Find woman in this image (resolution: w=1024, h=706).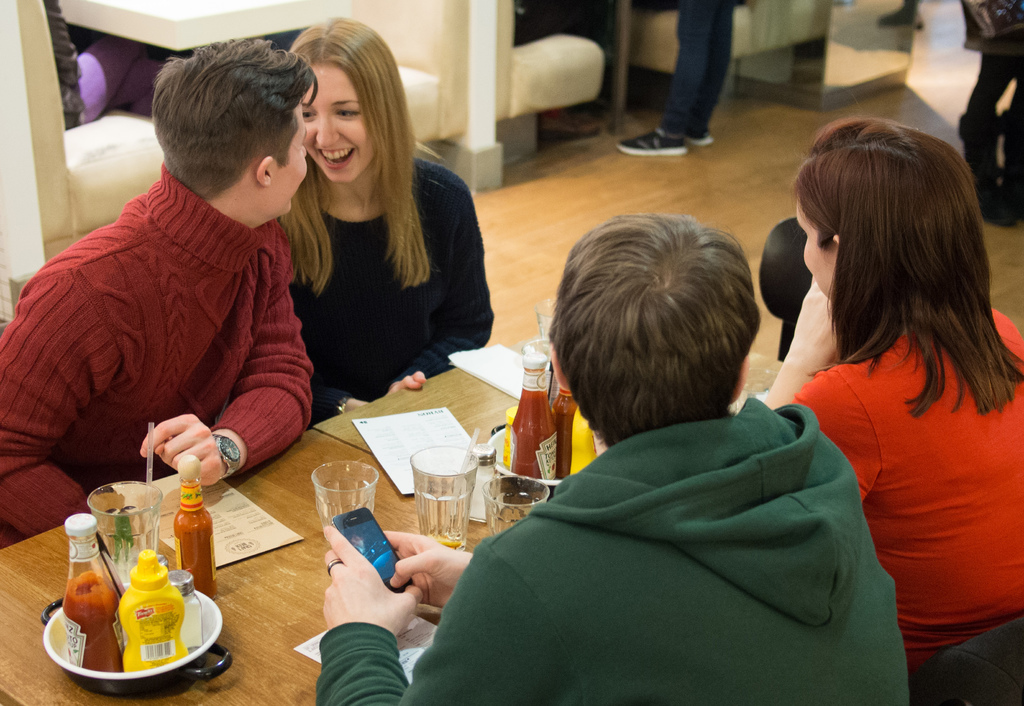
bbox=(746, 122, 1023, 678).
